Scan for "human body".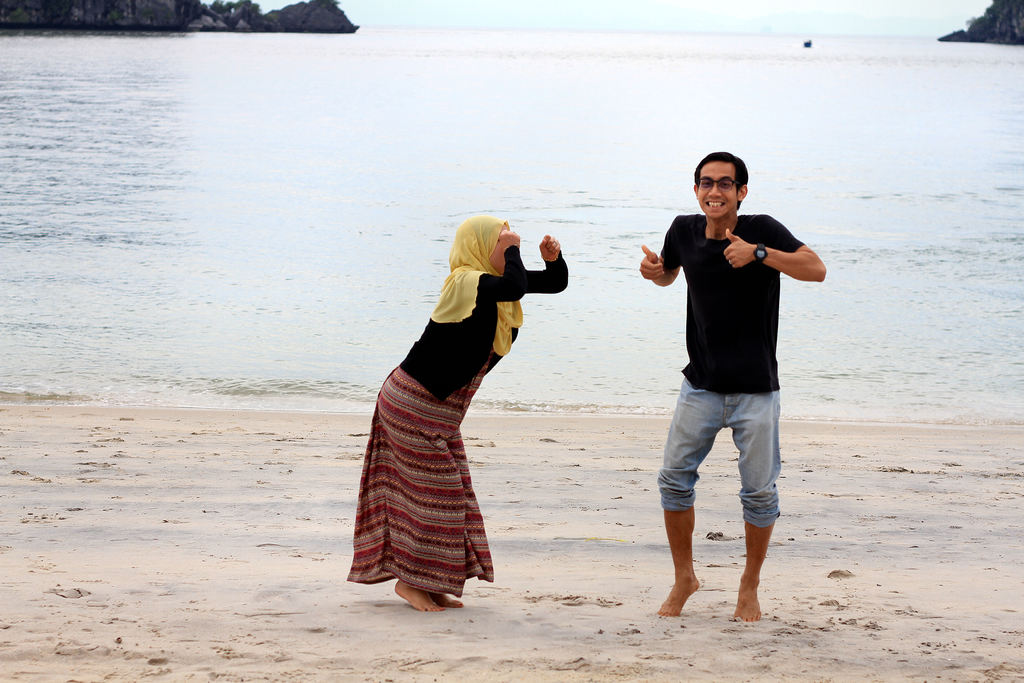
Scan result: 635, 145, 822, 627.
